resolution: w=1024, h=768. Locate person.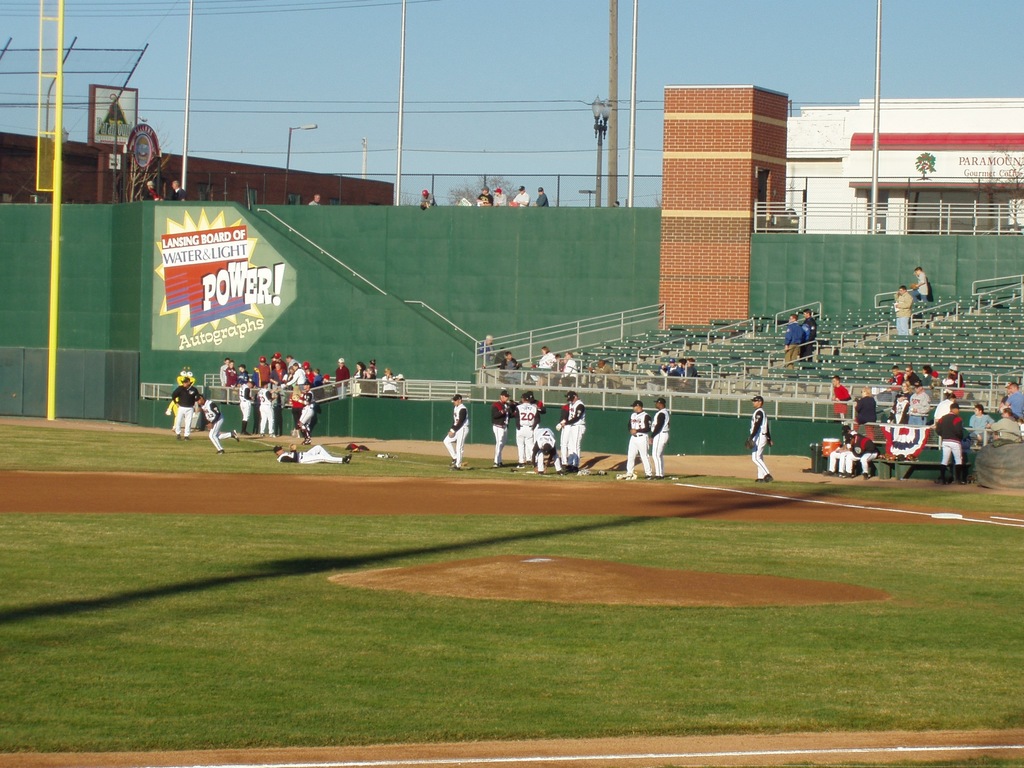
[left=439, top=393, right=471, bottom=476].
